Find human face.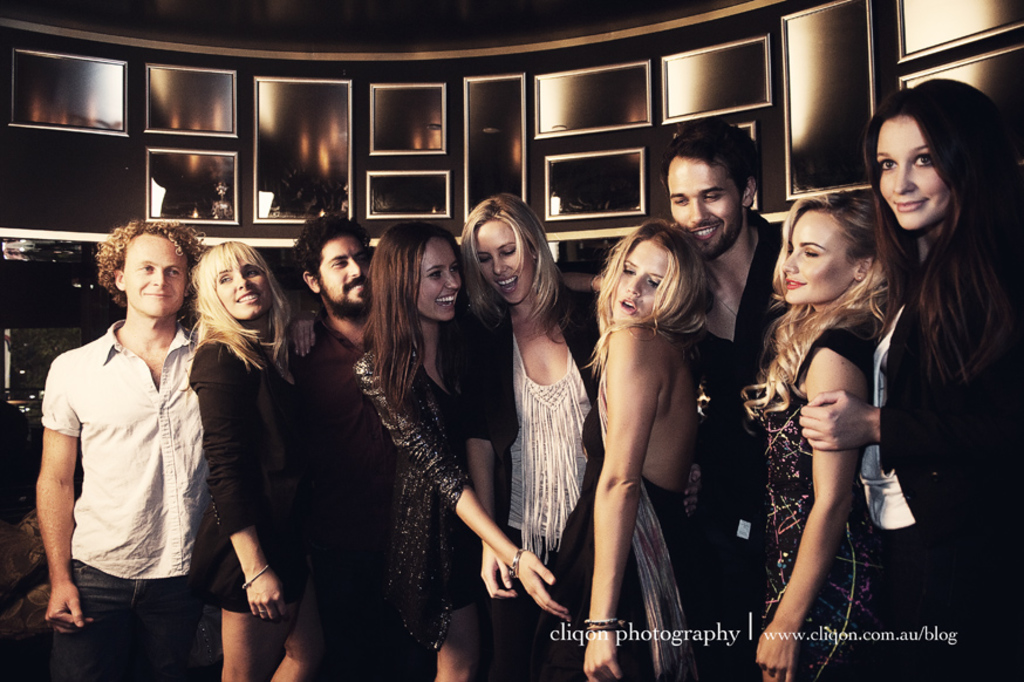
bbox=[127, 231, 180, 314].
